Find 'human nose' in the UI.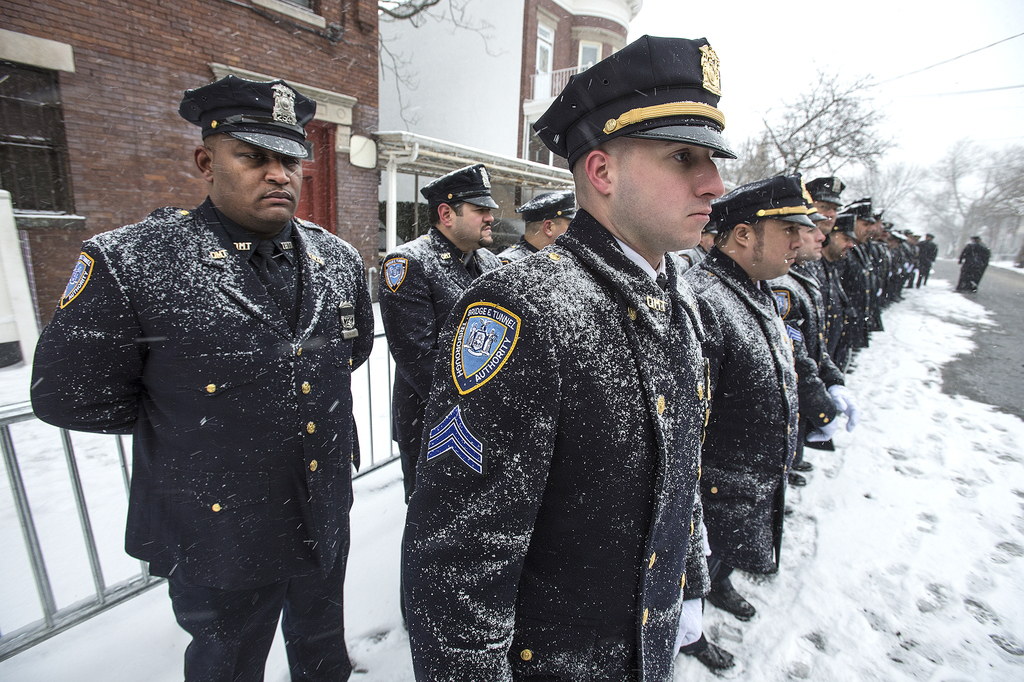
UI element at {"x1": 862, "y1": 224, "x2": 875, "y2": 234}.
